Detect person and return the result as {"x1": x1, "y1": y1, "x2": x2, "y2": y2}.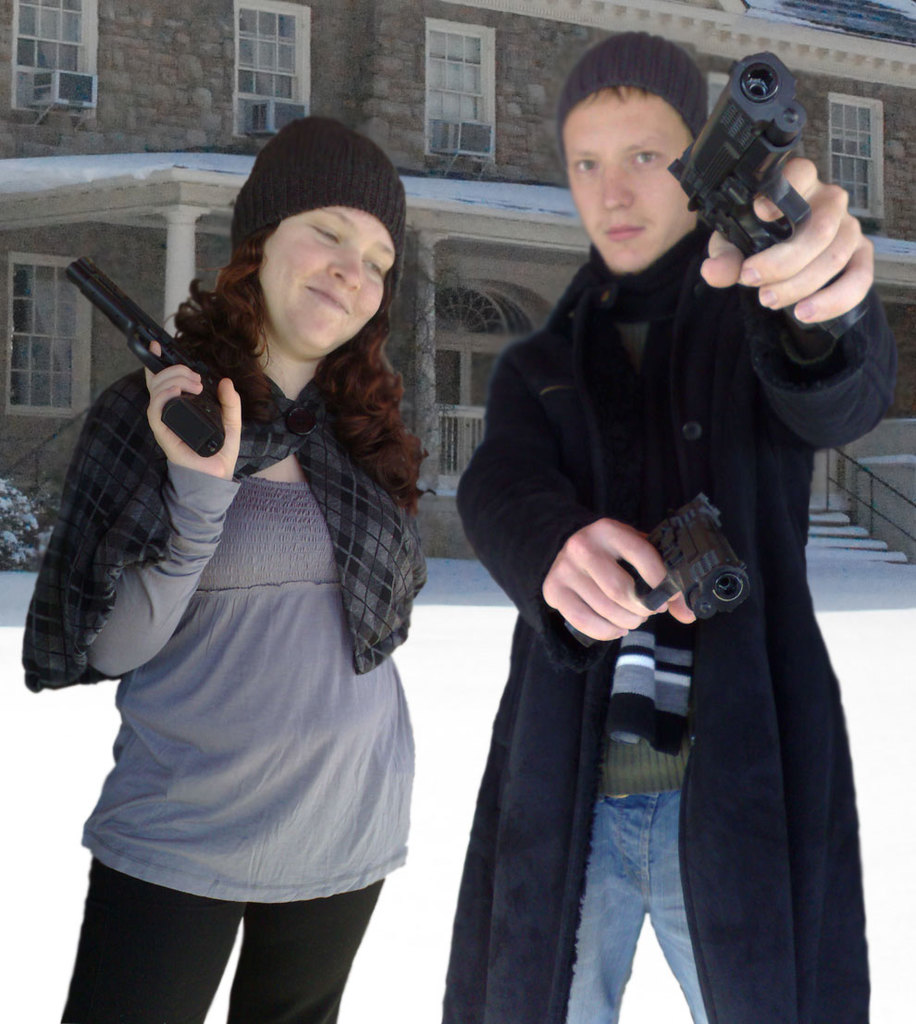
{"x1": 18, "y1": 109, "x2": 425, "y2": 1023}.
